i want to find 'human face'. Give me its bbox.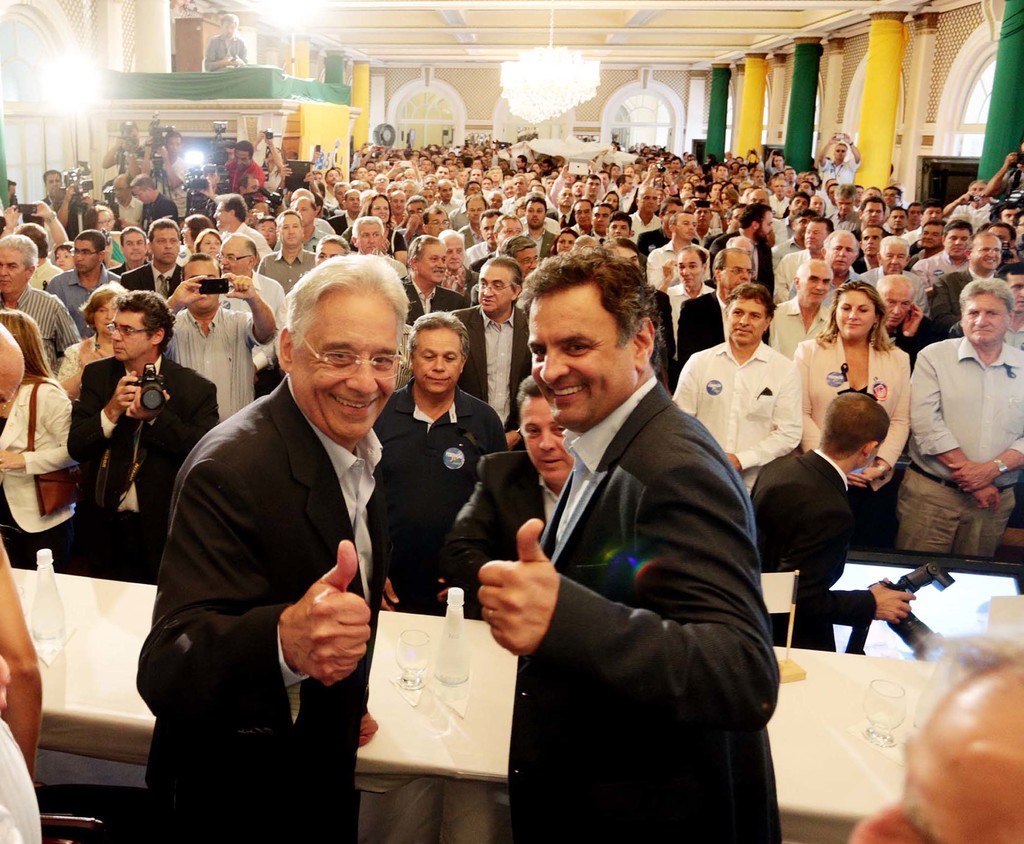
bbox(420, 159, 431, 172).
